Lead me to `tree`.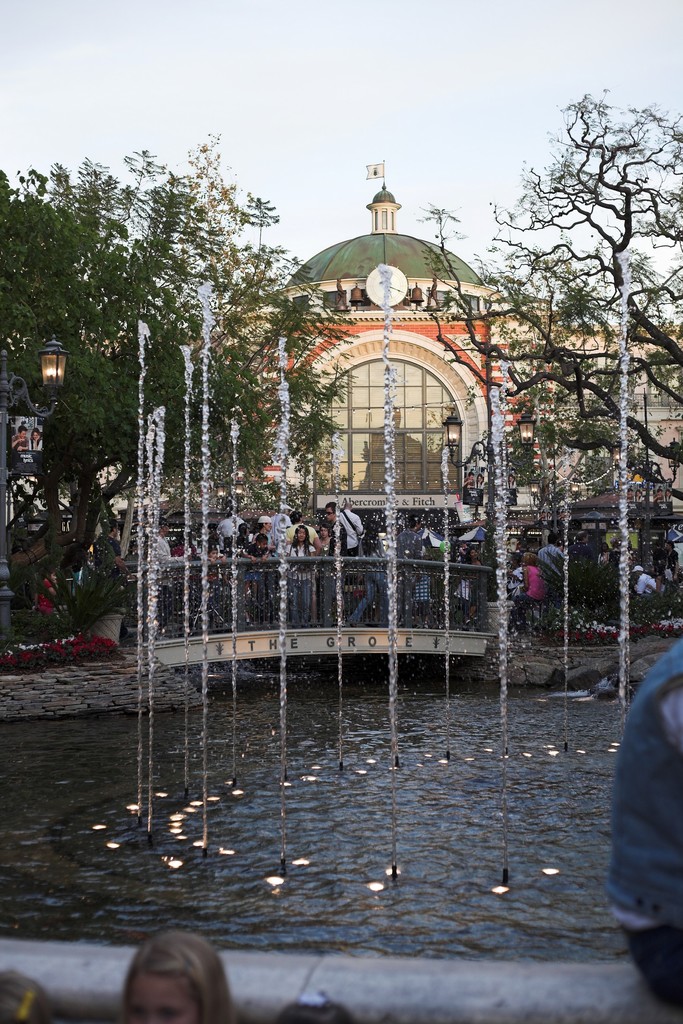
Lead to box(0, 132, 365, 640).
